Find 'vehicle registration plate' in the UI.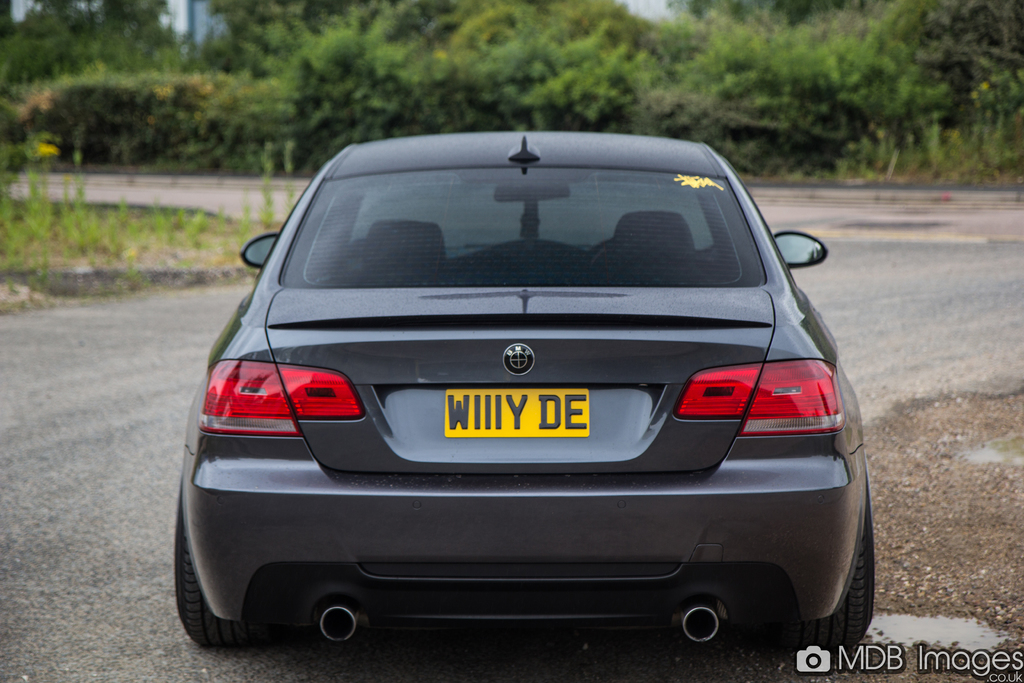
UI element at {"left": 427, "top": 380, "right": 633, "bottom": 476}.
